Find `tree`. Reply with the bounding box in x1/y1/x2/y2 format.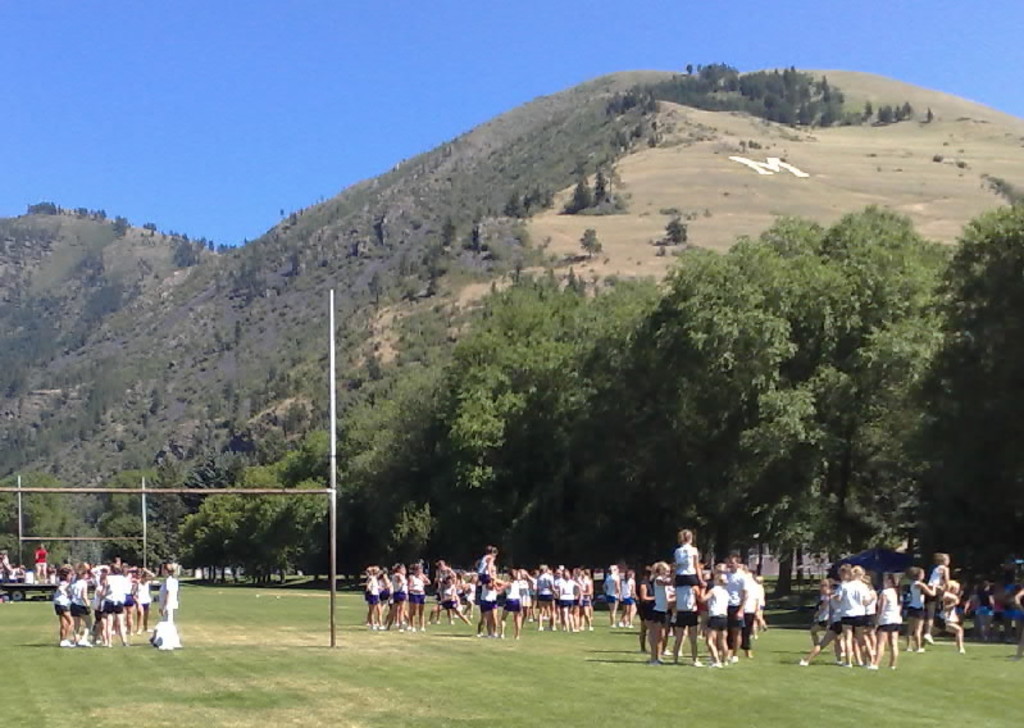
723/217/833/388.
